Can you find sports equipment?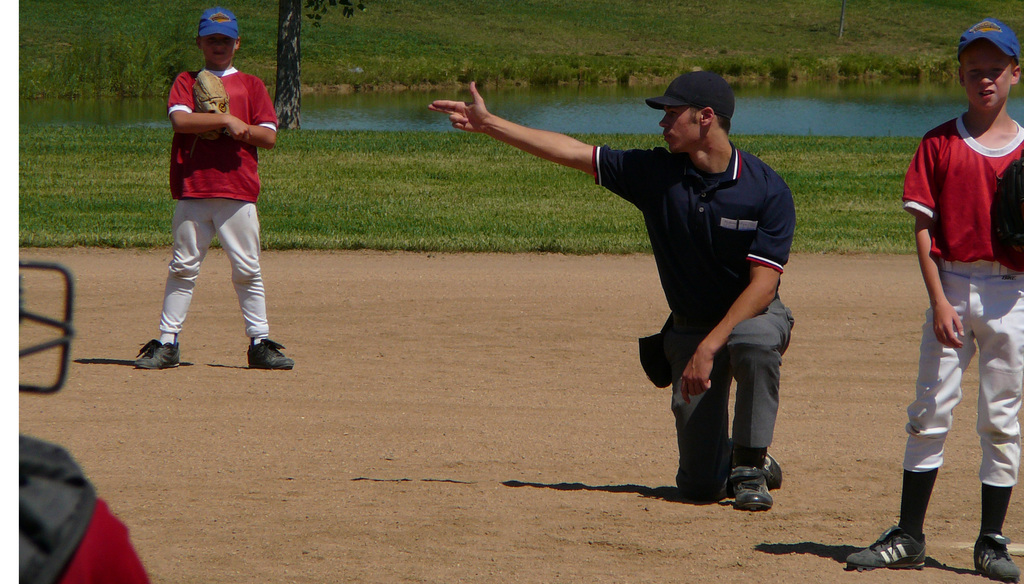
Yes, bounding box: rect(191, 69, 230, 141).
